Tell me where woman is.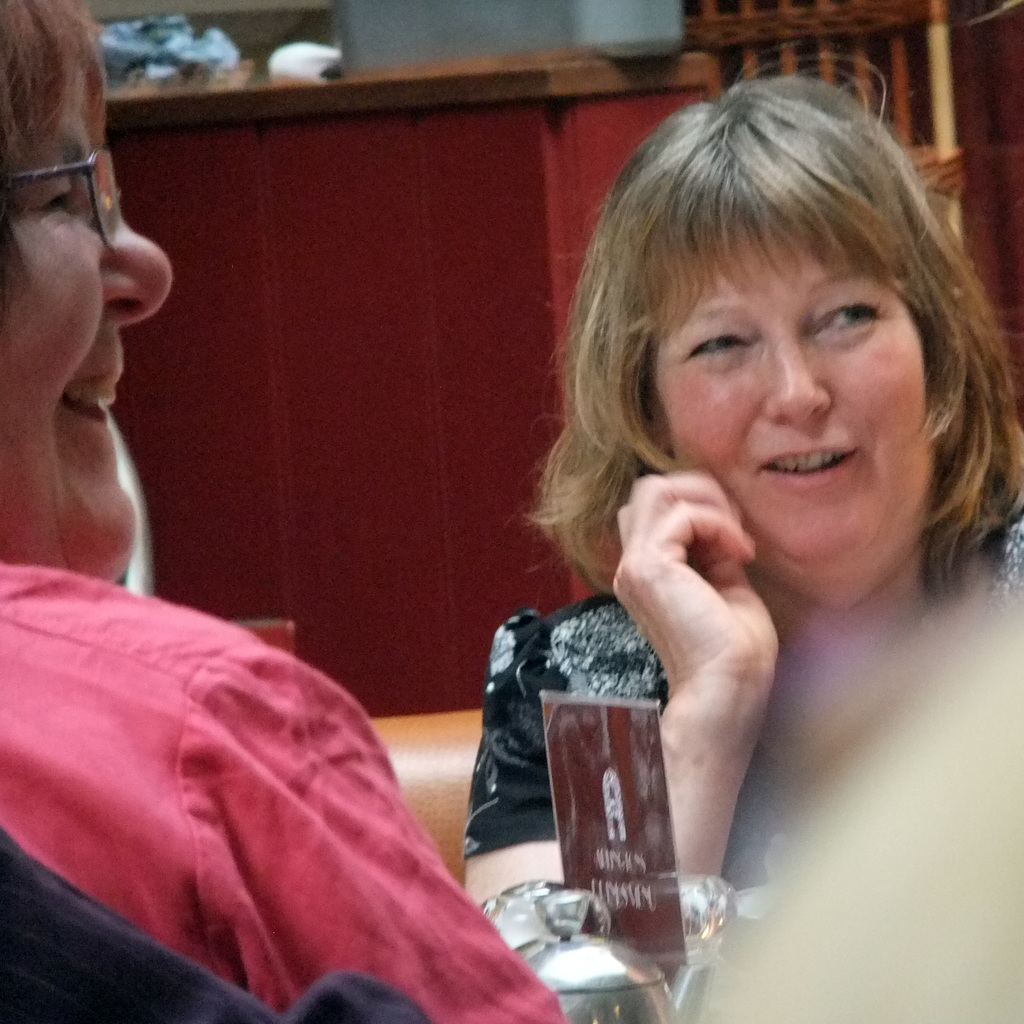
woman is at bbox=[0, 0, 574, 1023].
